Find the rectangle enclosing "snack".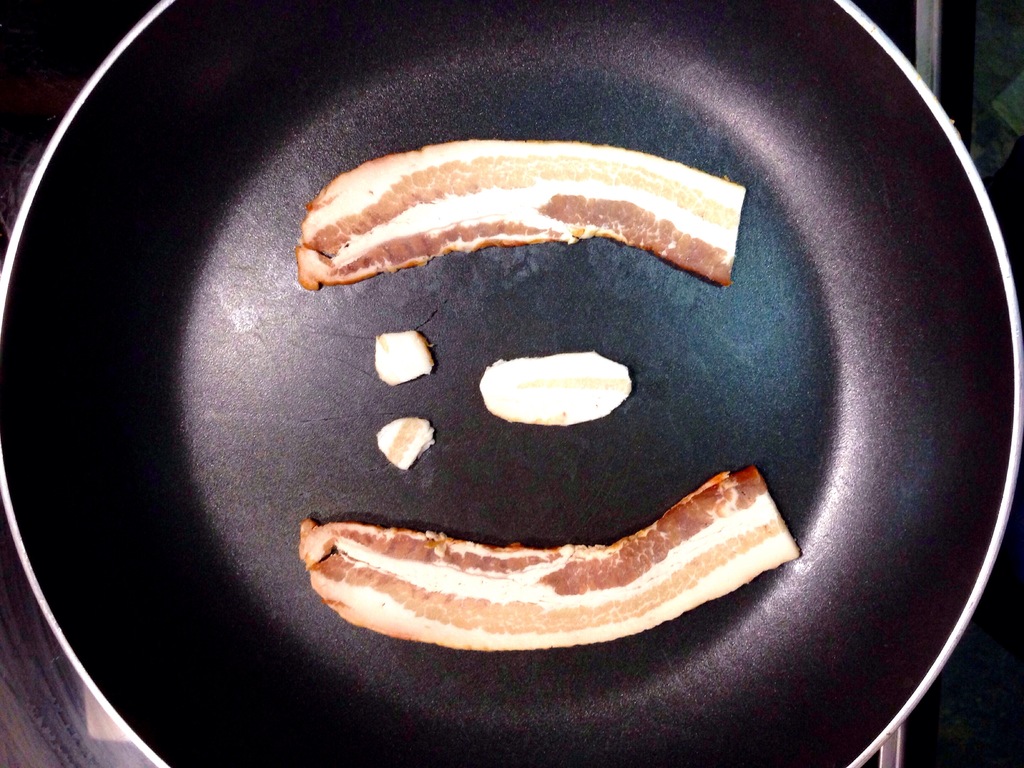
l=485, t=353, r=639, b=426.
